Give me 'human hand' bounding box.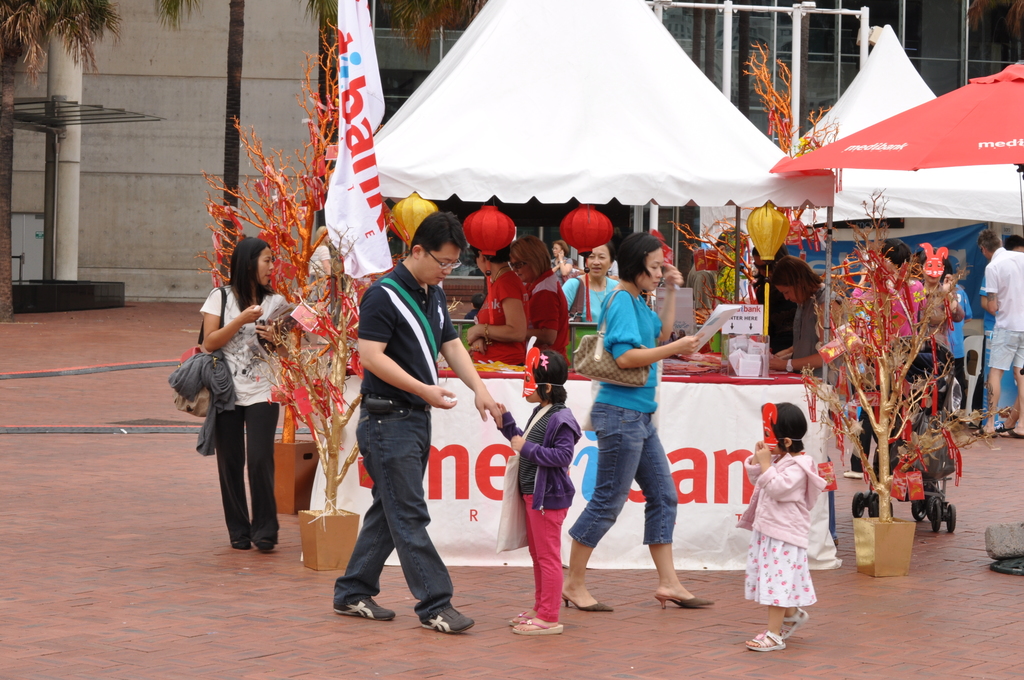
pyautogui.locateOnScreen(240, 304, 262, 325).
